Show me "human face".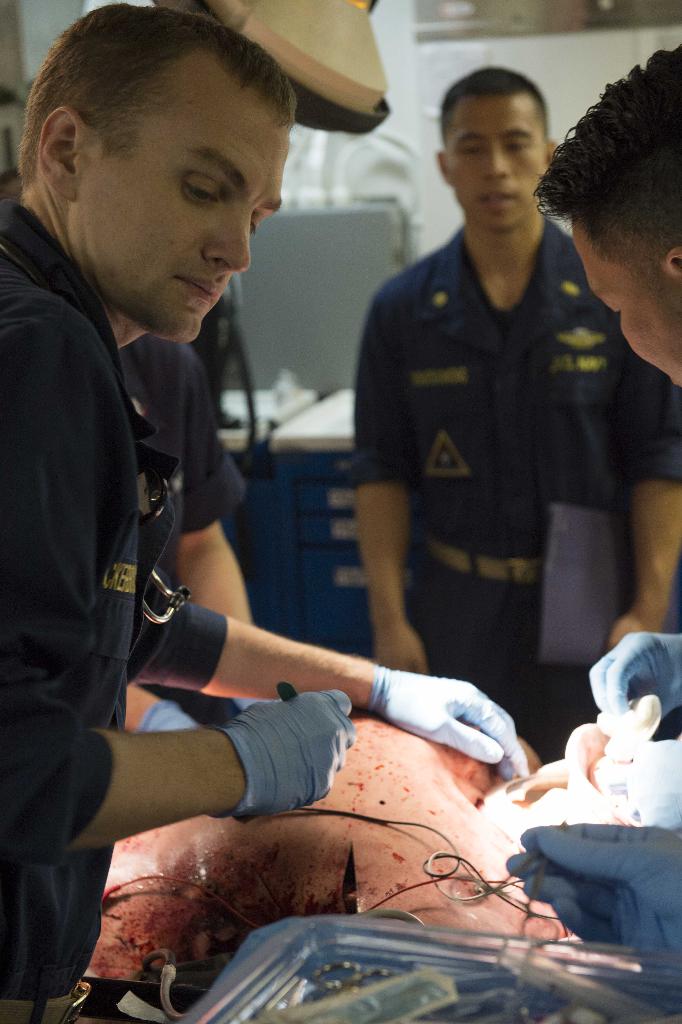
"human face" is here: box(566, 214, 681, 389).
